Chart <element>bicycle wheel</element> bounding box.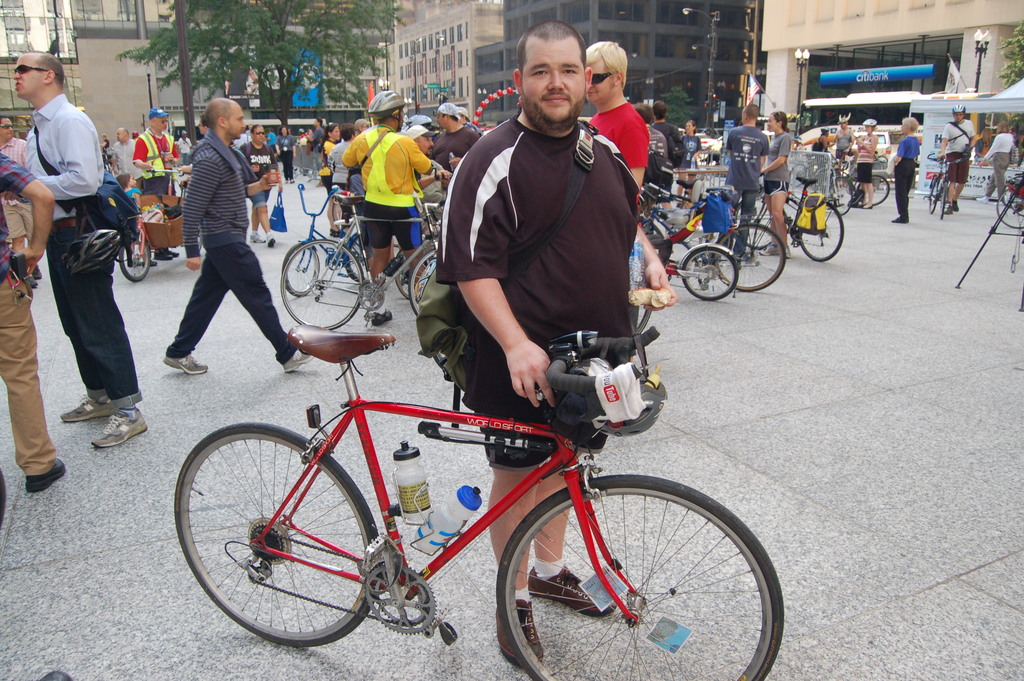
Charted: x1=406, y1=245, x2=439, y2=318.
